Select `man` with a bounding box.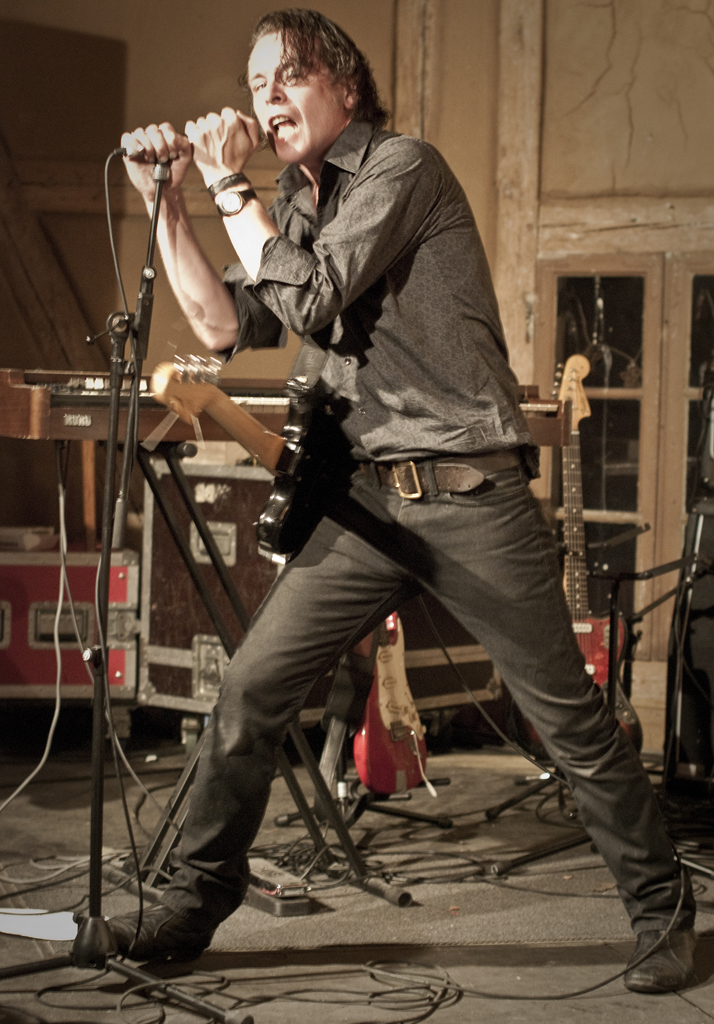
locate(146, 72, 623, 922).
